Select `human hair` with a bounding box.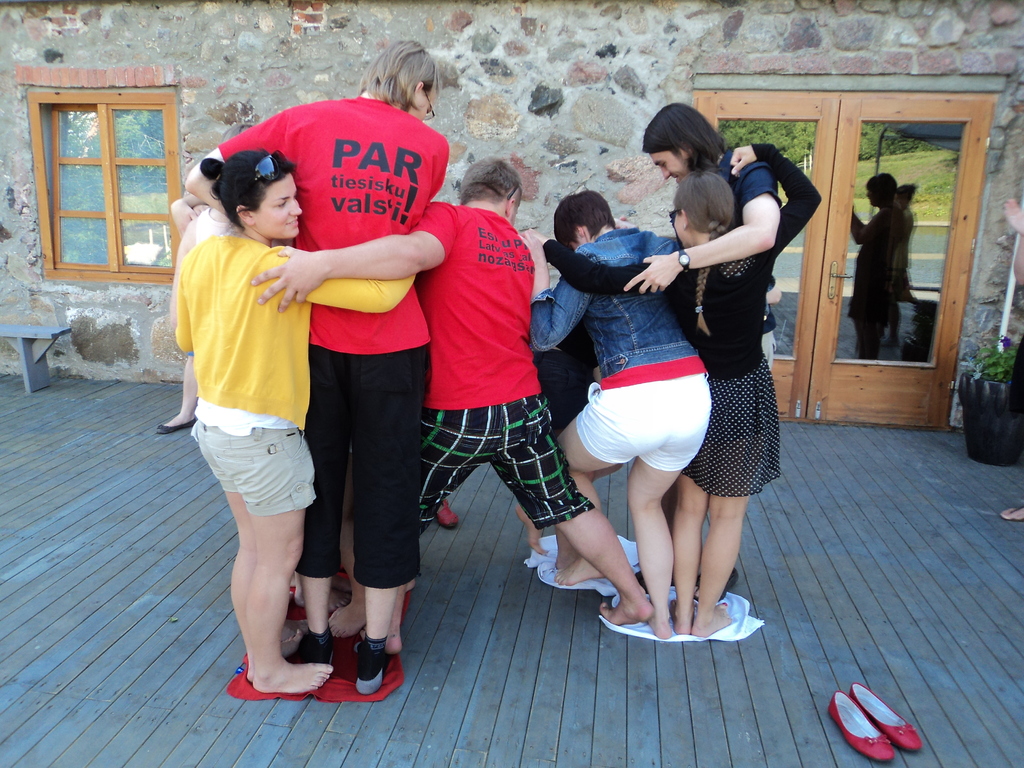
Rect(461, 155, 523, 217).
